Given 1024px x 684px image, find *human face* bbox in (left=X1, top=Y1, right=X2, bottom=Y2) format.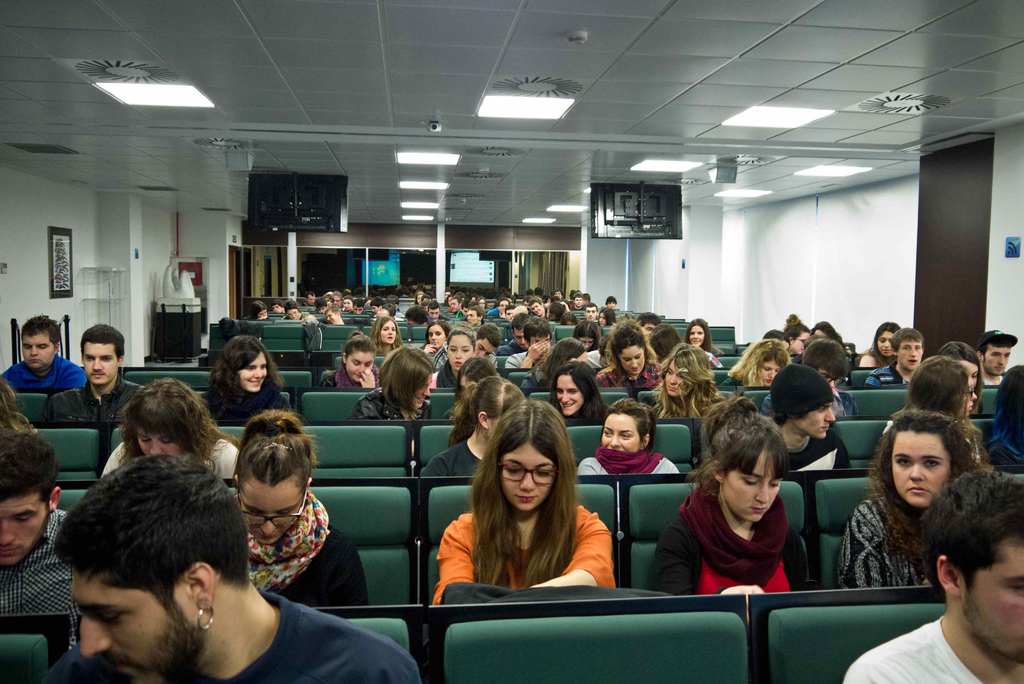
(left=445, top=332, right=475, bottom=373).
